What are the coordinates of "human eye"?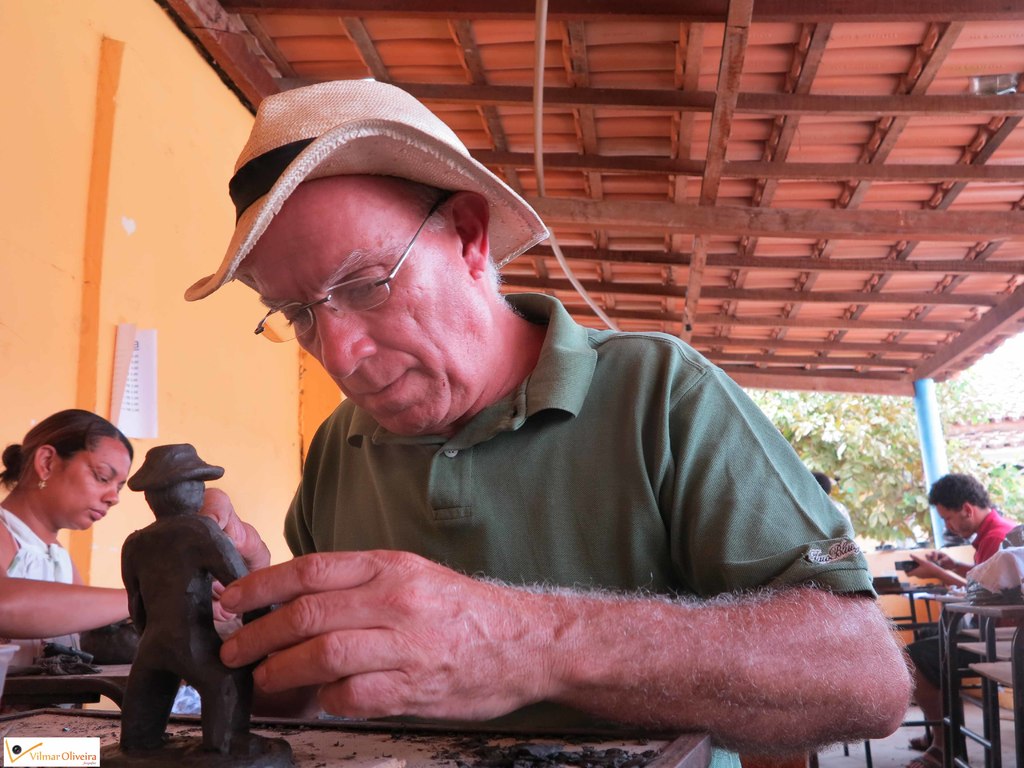
x1=334, y1=268, x2=397, y2=308.
